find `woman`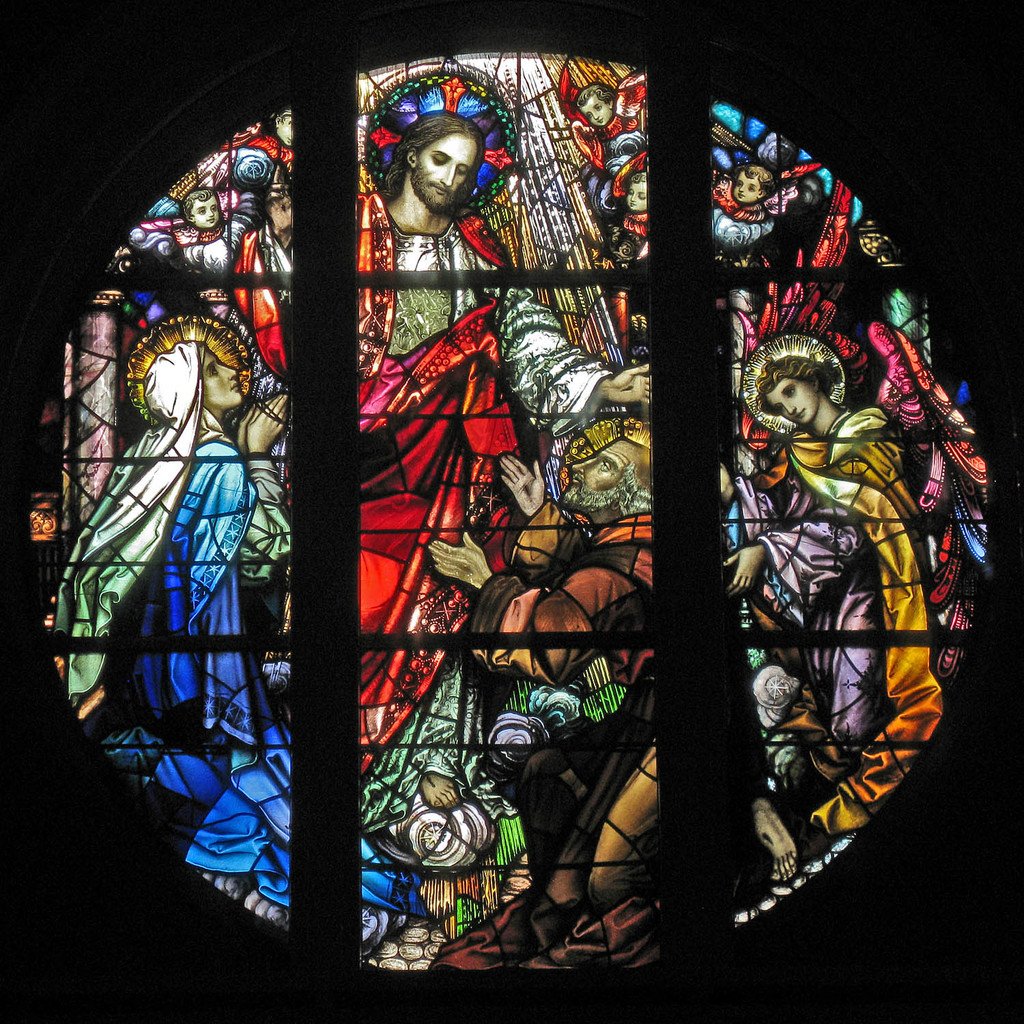
(63, 328, 293, 890)
